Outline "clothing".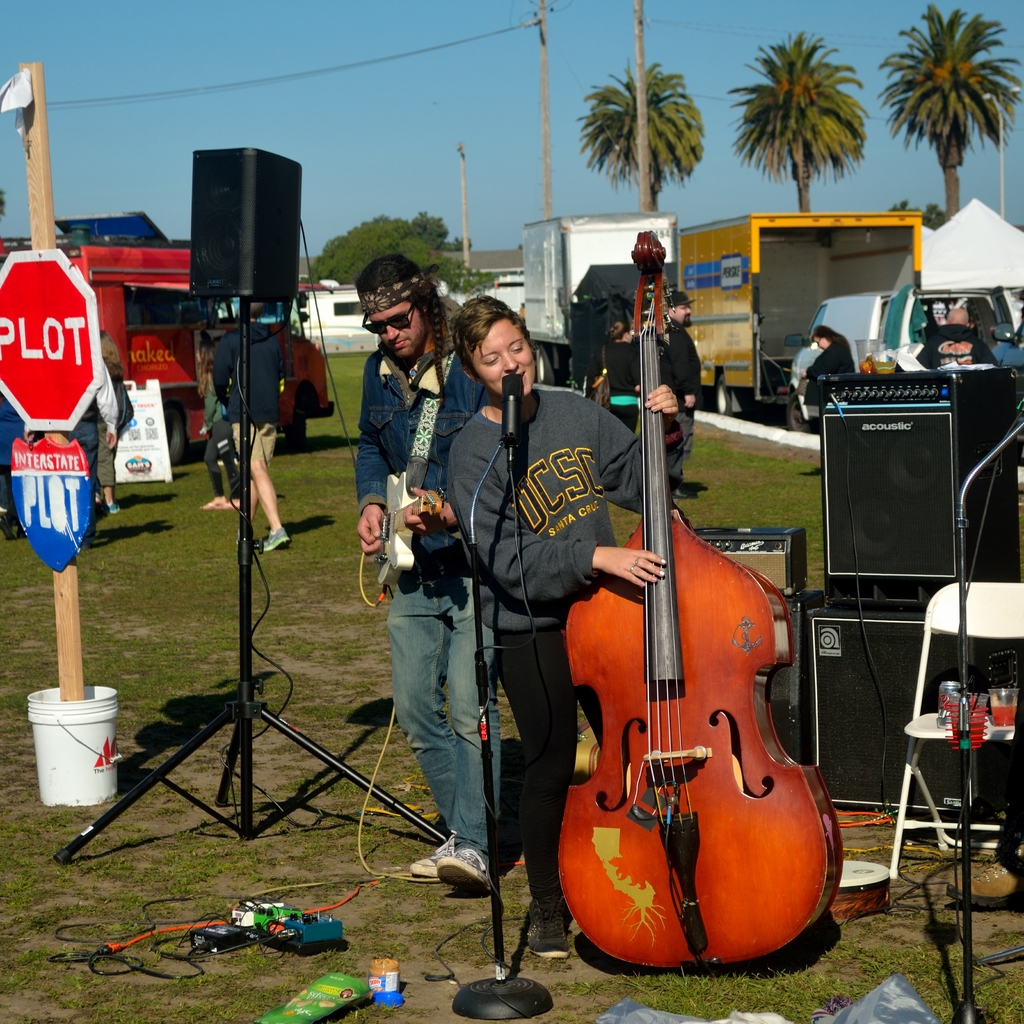
Outline: 95,409,116,488.
